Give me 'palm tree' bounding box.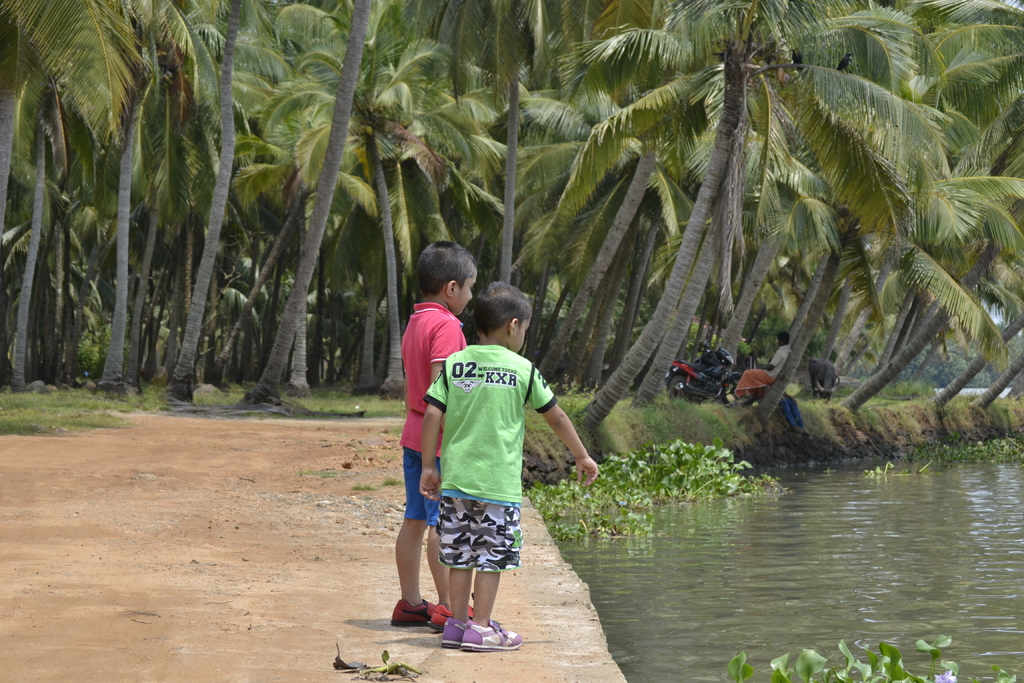
[259, 0, 420, 384].
